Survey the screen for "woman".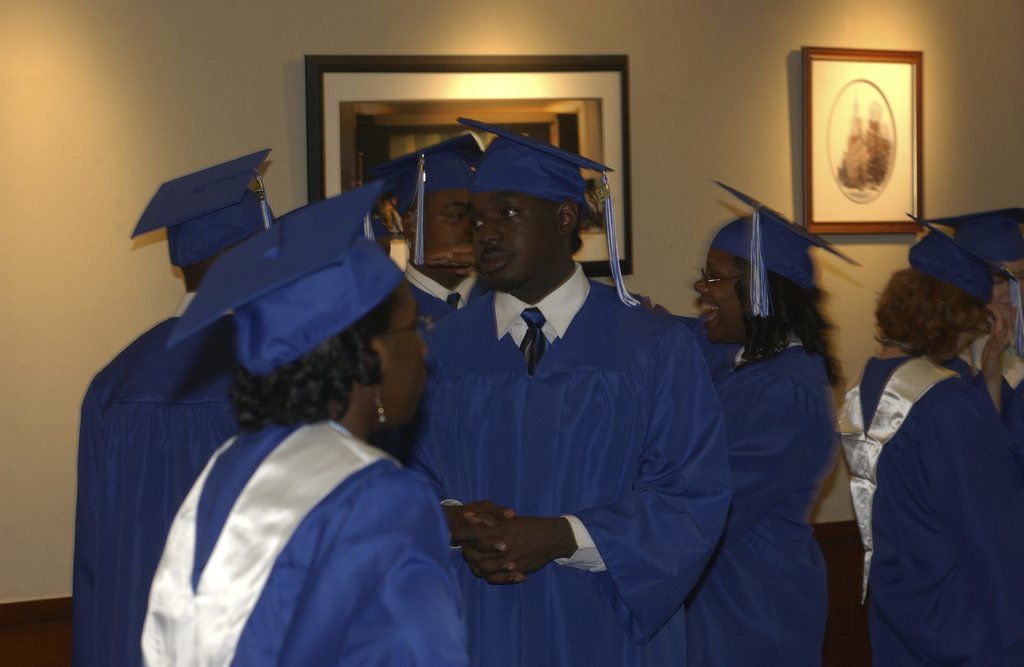
Survey found: (left=841, top=227, right=1014, bottom=666).
